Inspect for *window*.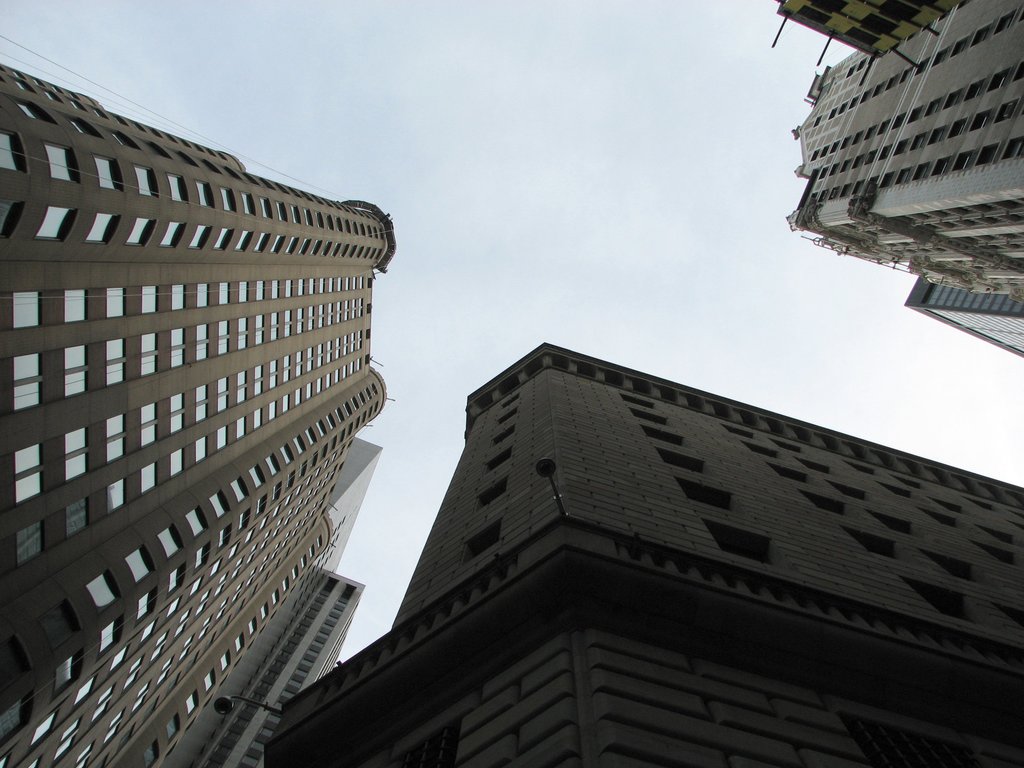
Inspection: 285, 281, 292, 296.
